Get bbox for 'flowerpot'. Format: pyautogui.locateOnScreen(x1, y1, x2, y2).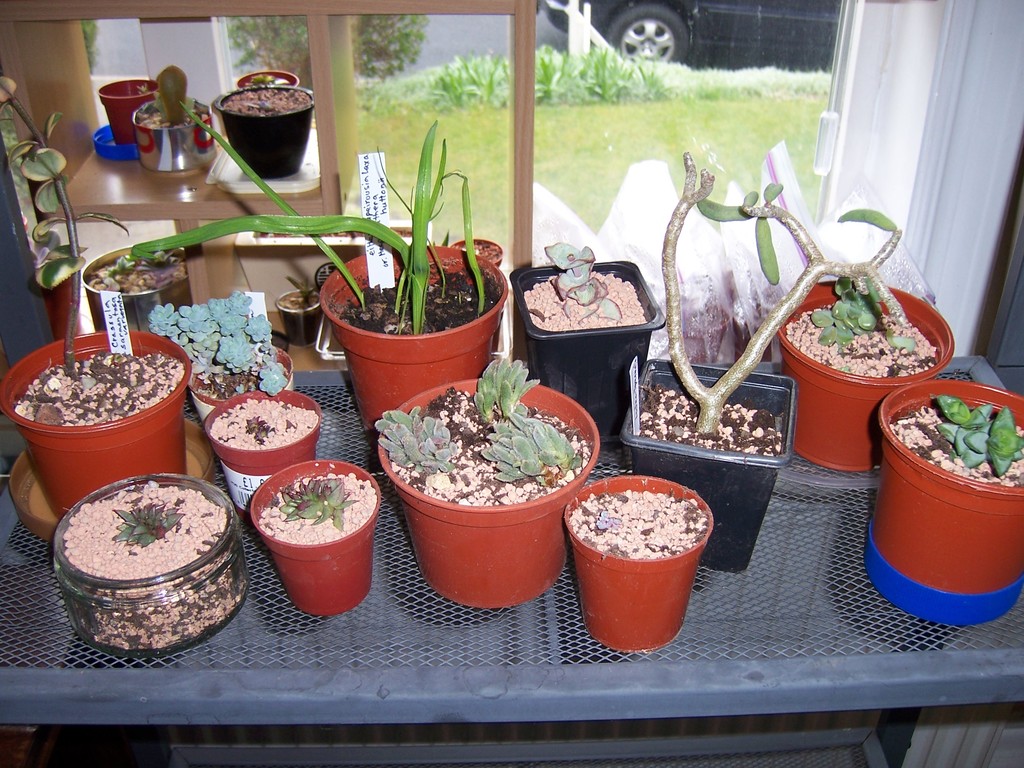
pyautogui.locateOnScreen(875, 393, 1023, 632).
